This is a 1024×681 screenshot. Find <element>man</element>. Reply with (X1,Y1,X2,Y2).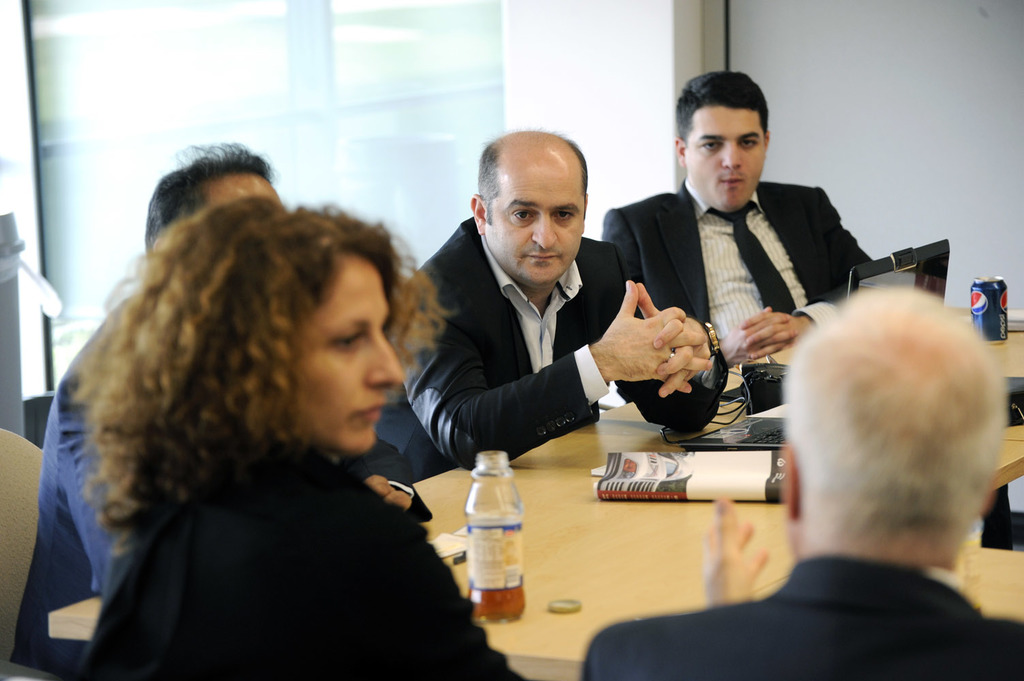
(579,278,1023,680).
